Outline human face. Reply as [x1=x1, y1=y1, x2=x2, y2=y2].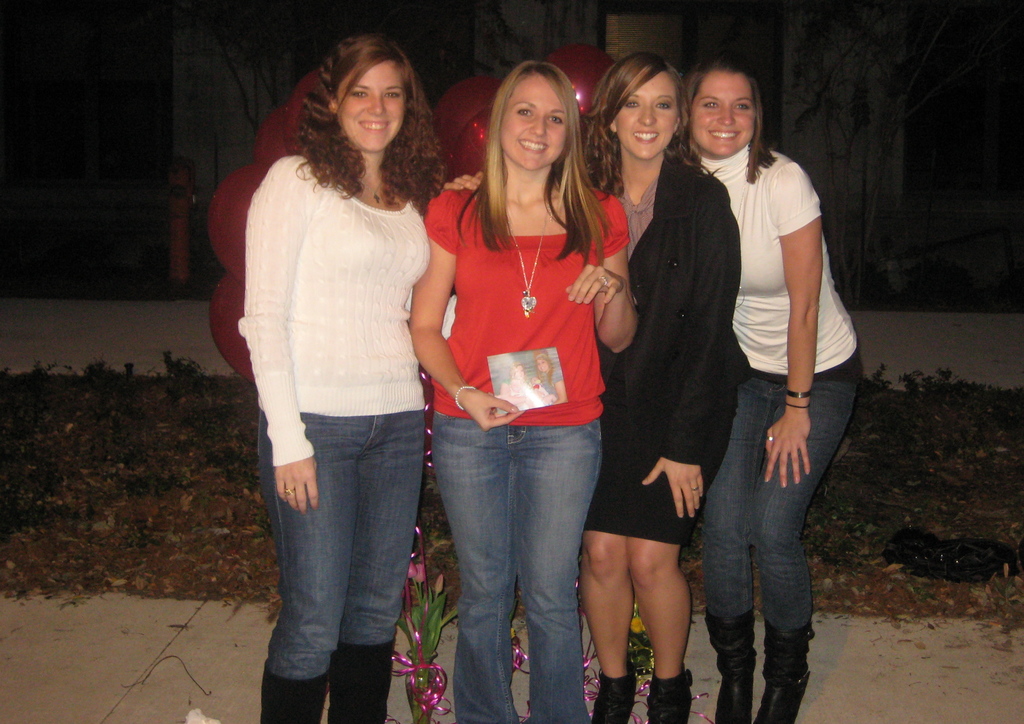
[x1=337, y1=54, x2=403, y2=156].
